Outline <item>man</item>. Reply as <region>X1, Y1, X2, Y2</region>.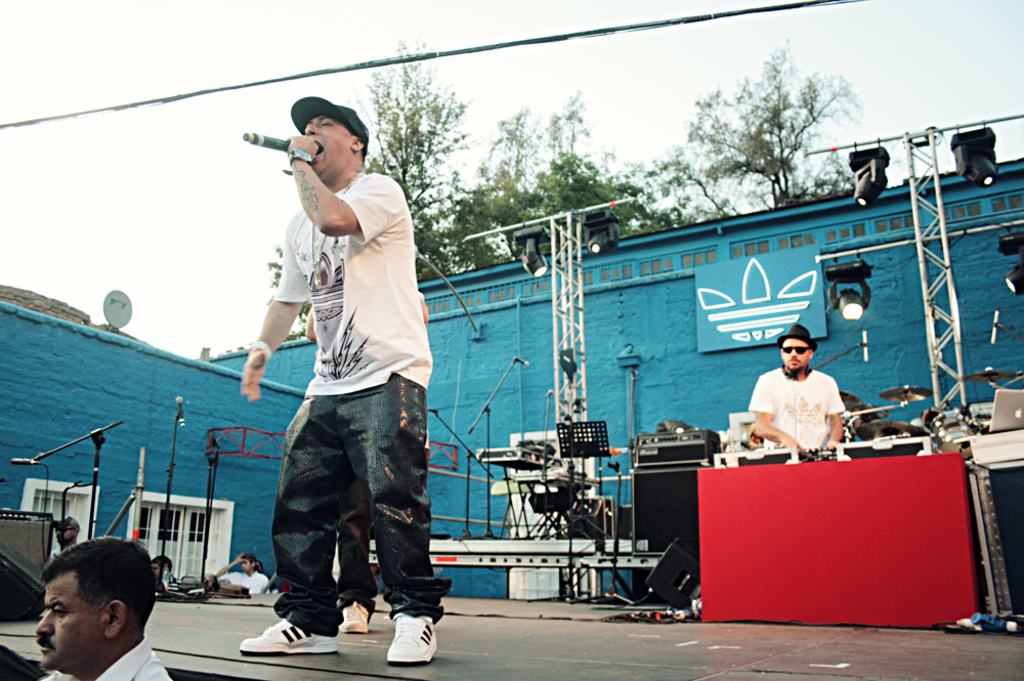
<region>154, 557, 182, 574</region>.
